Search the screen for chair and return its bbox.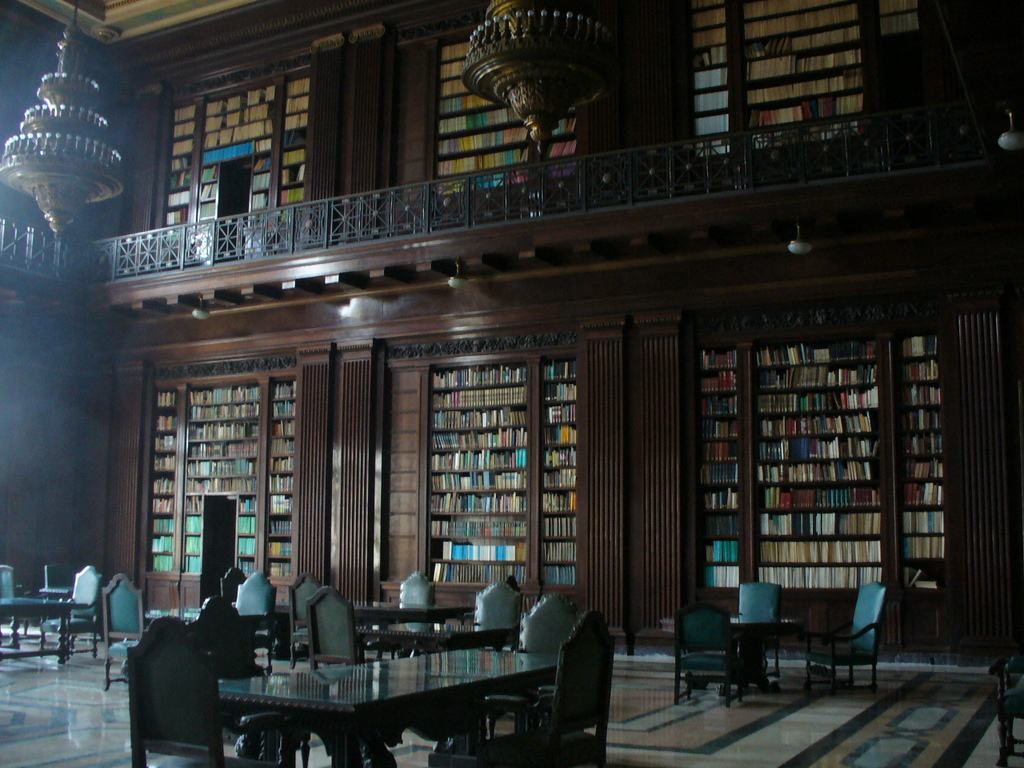
Found: {"x1": 102, "y1": 574, "x2": 149, "y2": 696}.
